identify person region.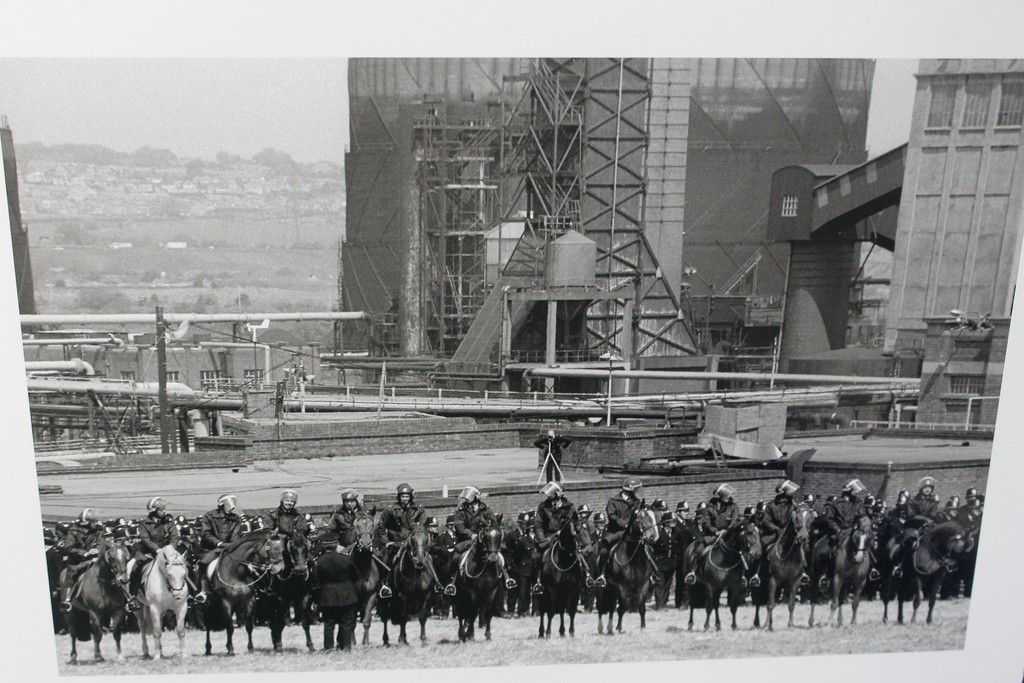
Region: box(435, 516, 458, 623).
